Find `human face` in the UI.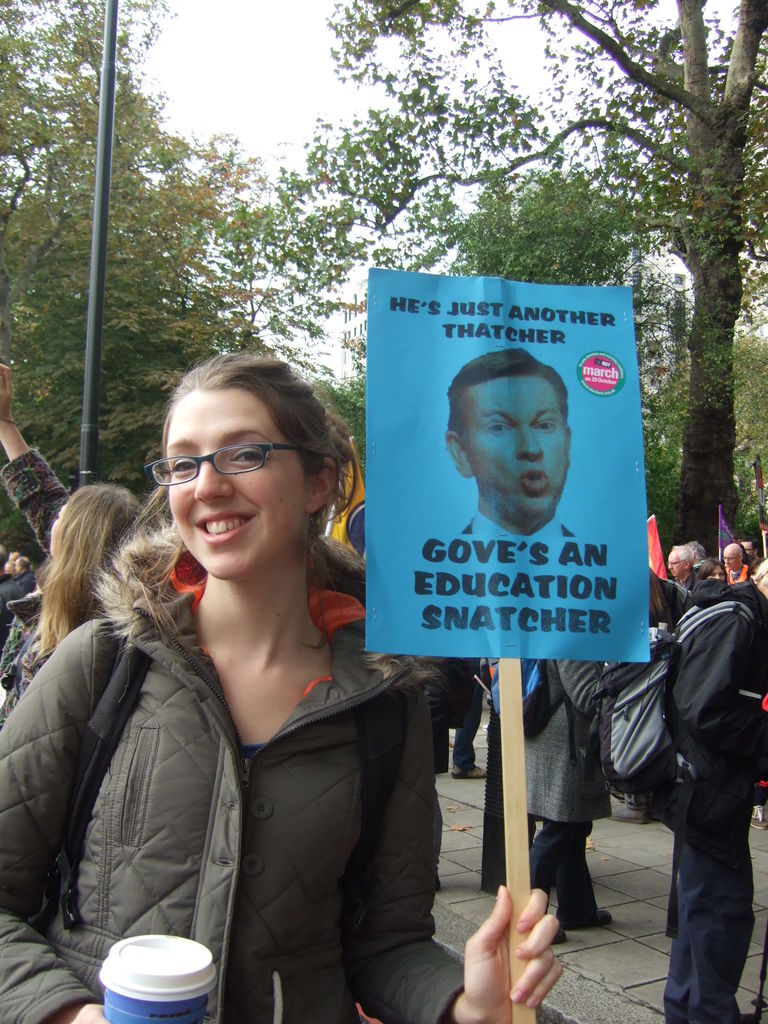
UI element at bbox(163, 397, 304, 578).
